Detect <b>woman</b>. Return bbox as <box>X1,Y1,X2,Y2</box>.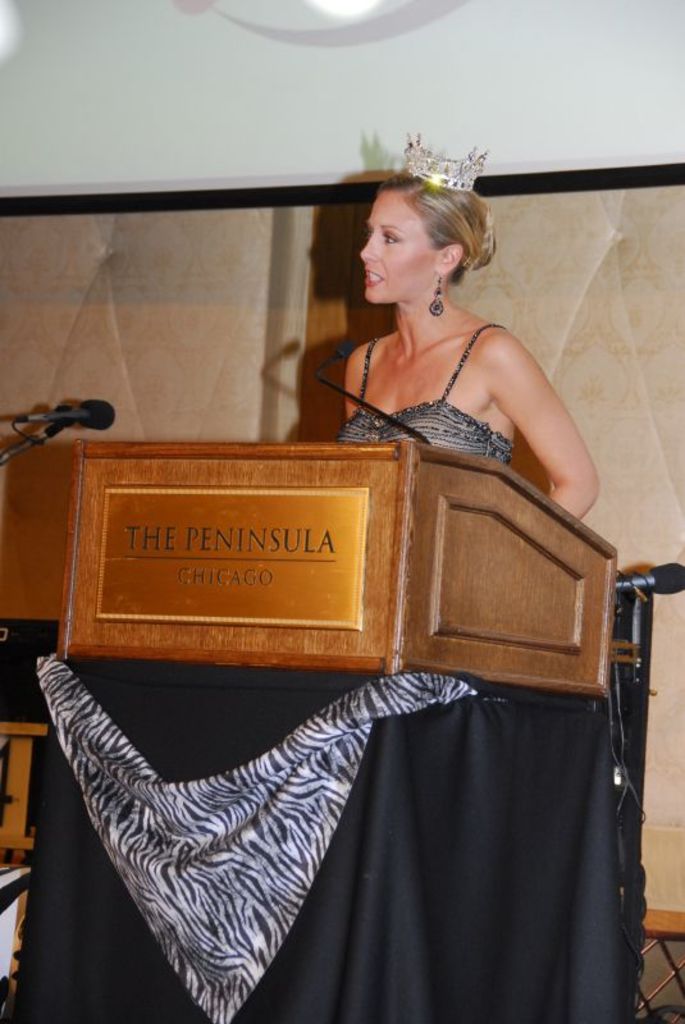
<box>341,163,600,524</box>.
